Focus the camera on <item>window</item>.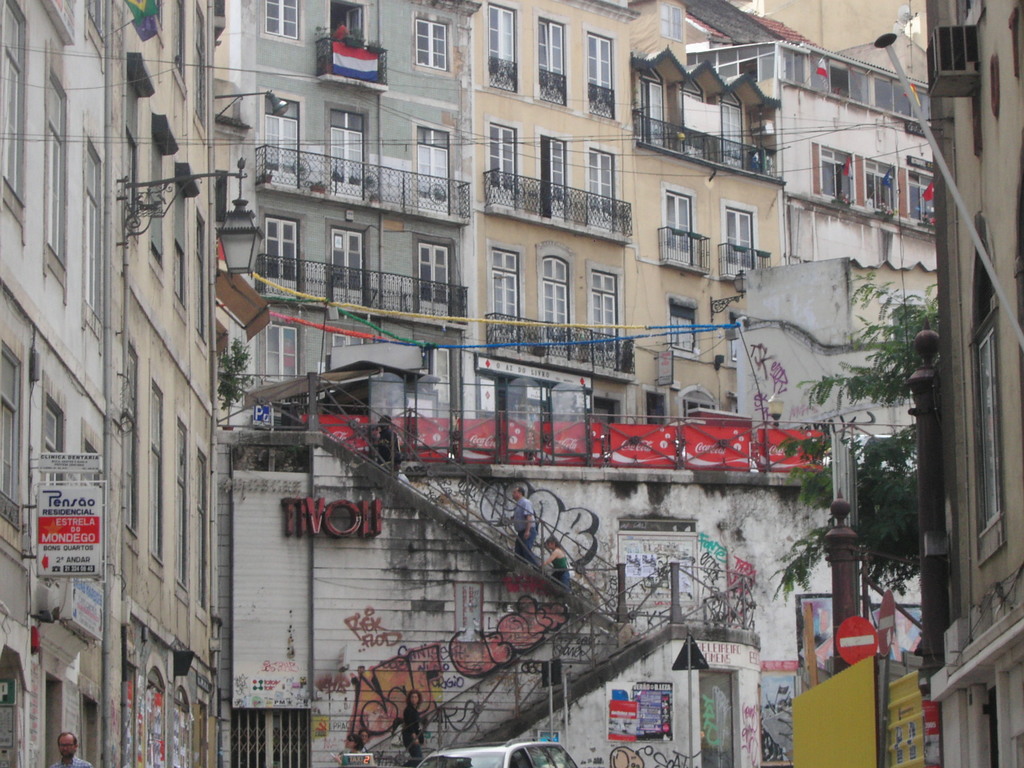
Focus region: {"left": 665, "top": 193, "right": 692, "bottom": 267}.
